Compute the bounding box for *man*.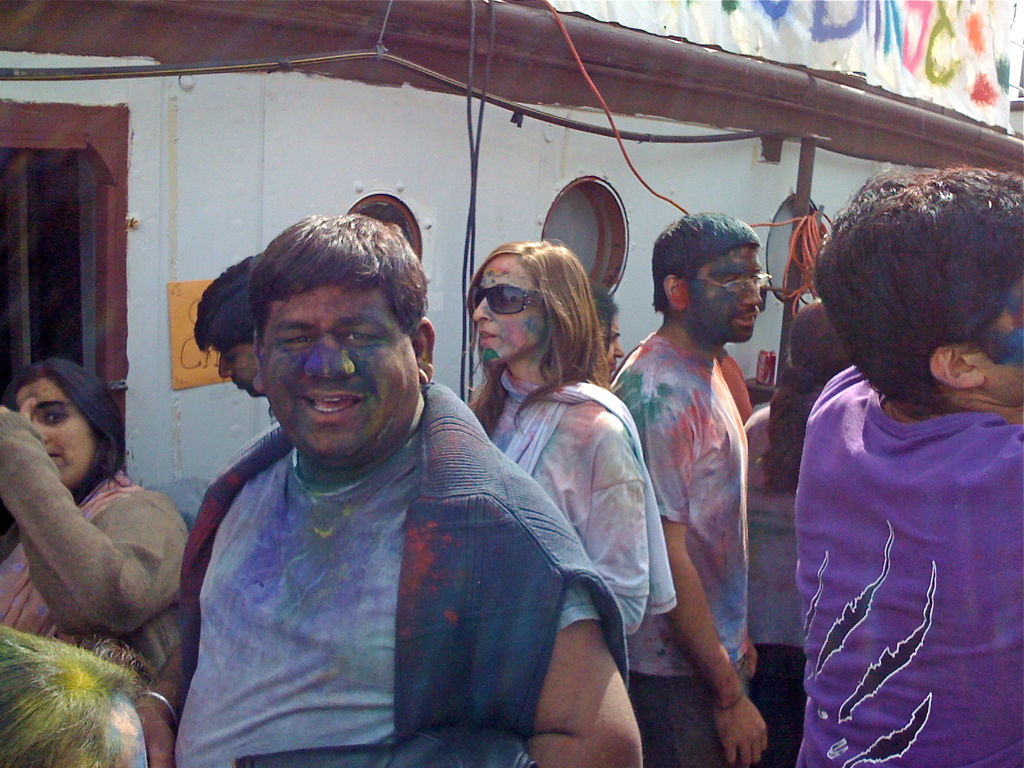
x1=776, y1=163, x2=1022, y2=765.
